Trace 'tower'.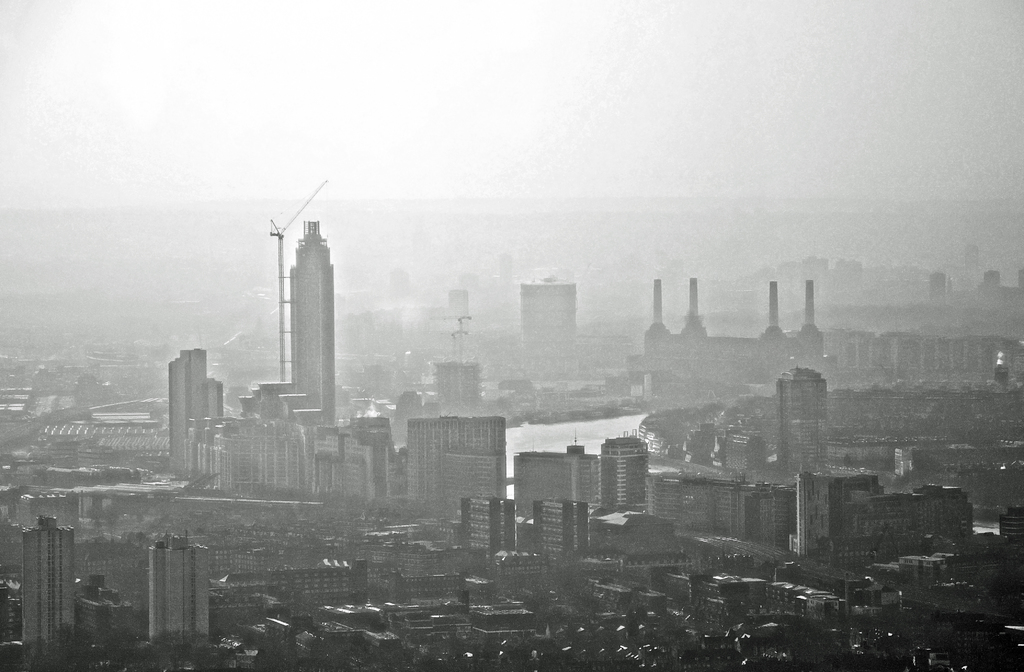
Traced to [x1=154, y1=534, x2=215, y2=643].
